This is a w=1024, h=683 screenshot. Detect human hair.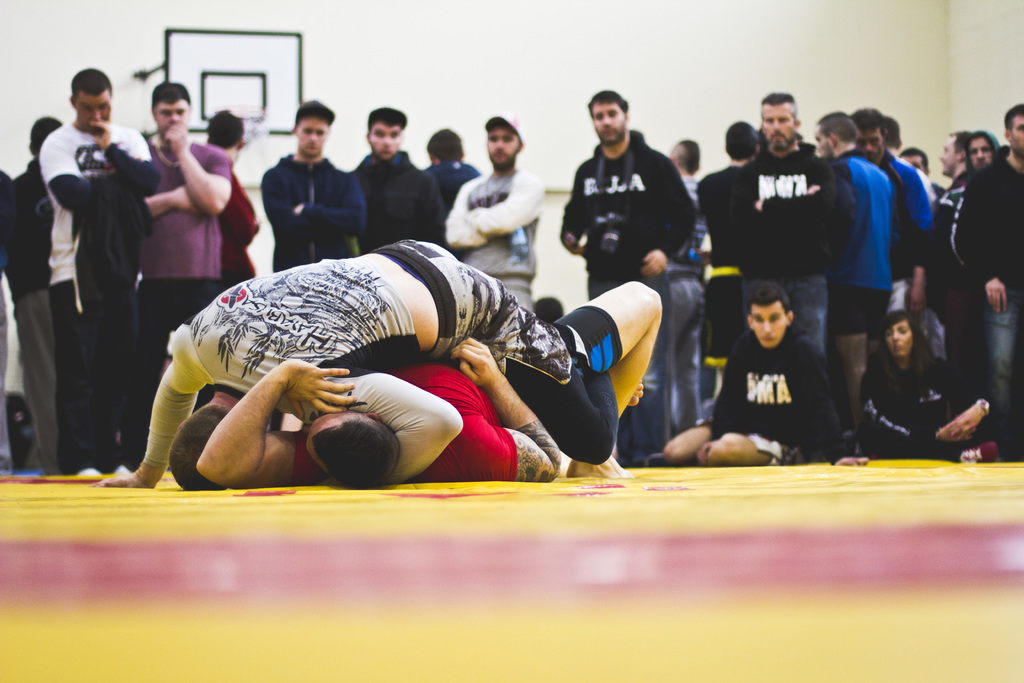
749/282/790/312.
